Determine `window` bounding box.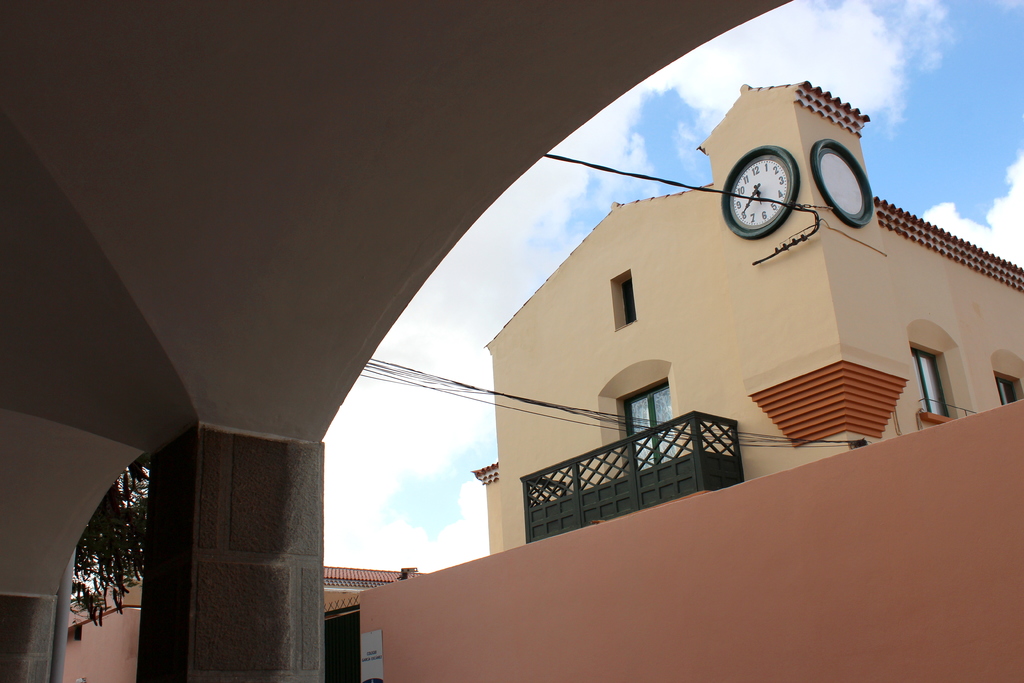
Determined: [left=991, top=370, right=1020, bottom=404].
